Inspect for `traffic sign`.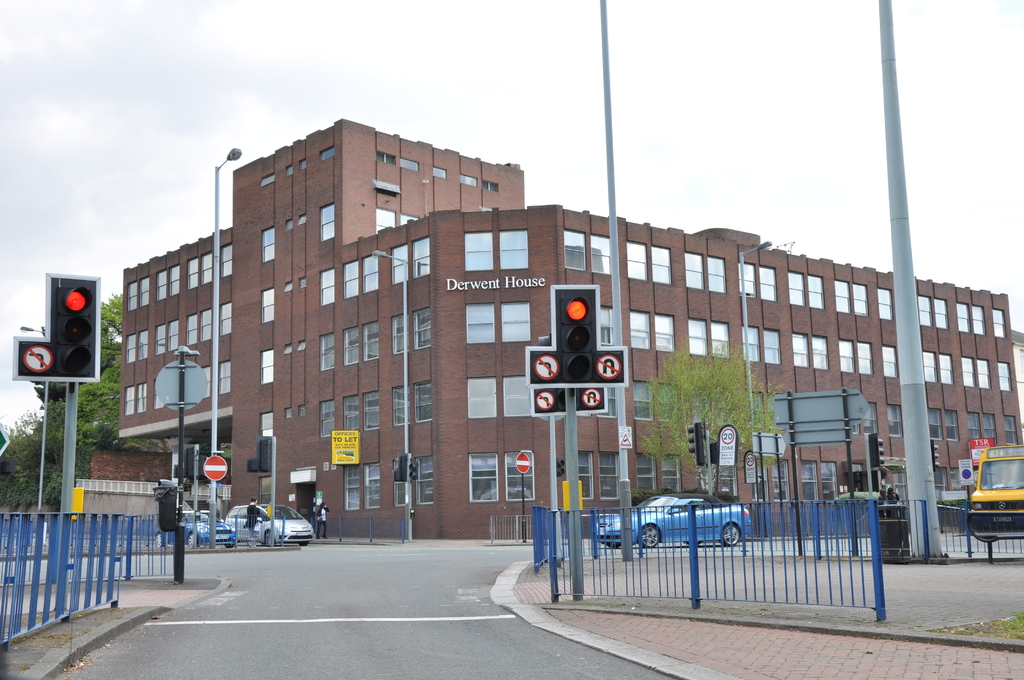
Inspection: box=[27, 344, 49, 369].
